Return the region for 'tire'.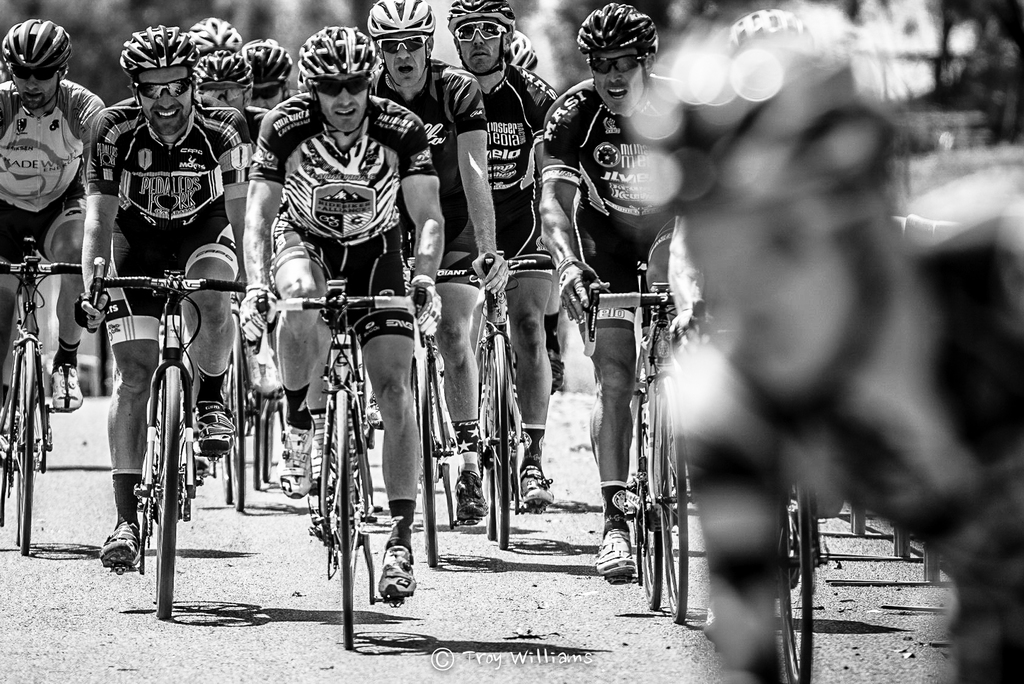
{"left": 779, "top": 473, "right": 813, "bottom": 683}.
